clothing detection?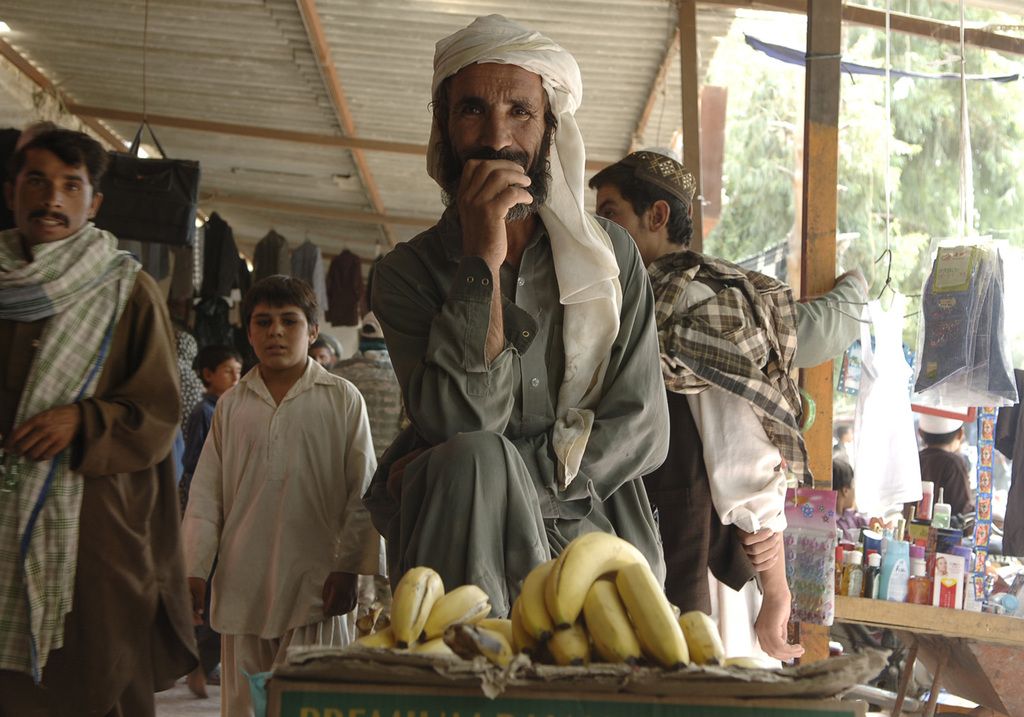
[913, 251, 1016, 403]
